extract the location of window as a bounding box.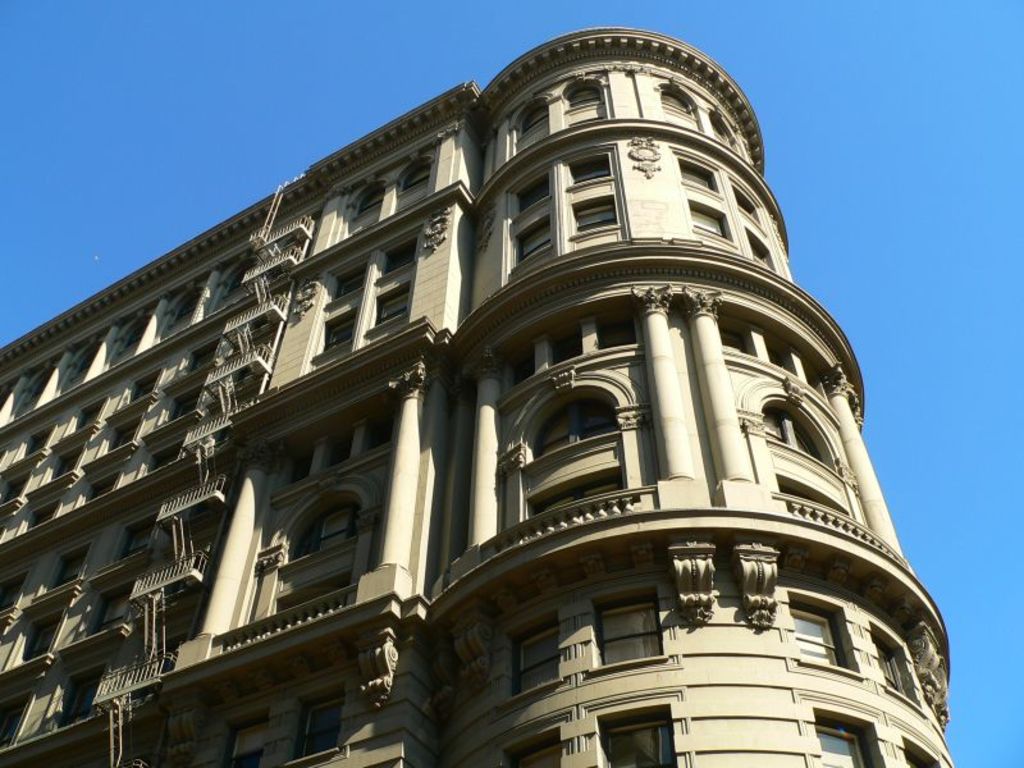
(275,444,303,499).
